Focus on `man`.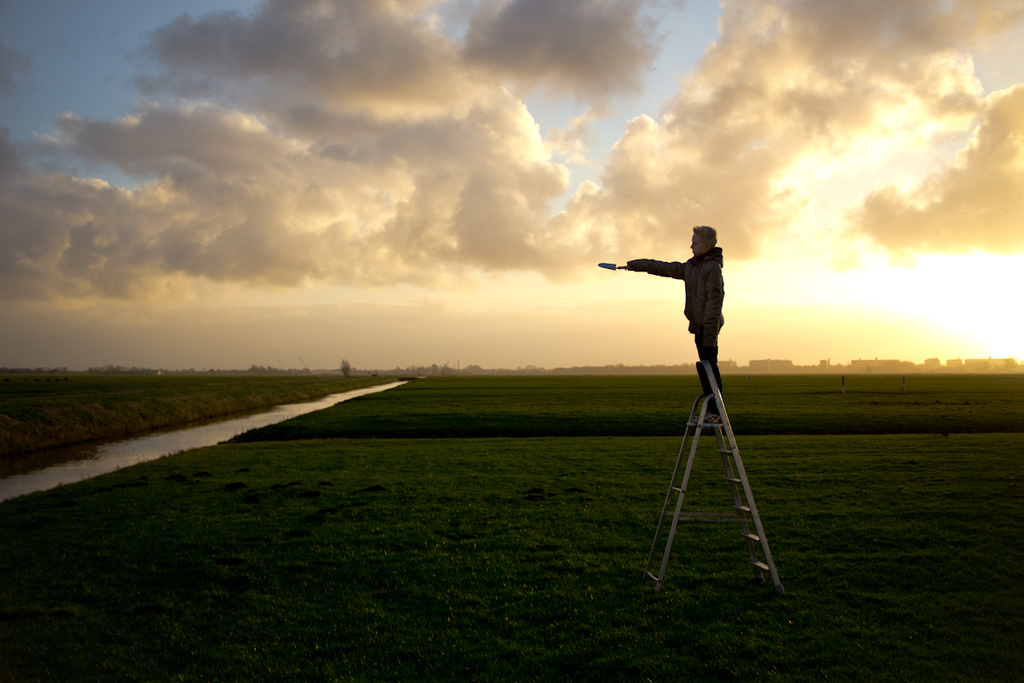
Focused at 608:228:759:377.
